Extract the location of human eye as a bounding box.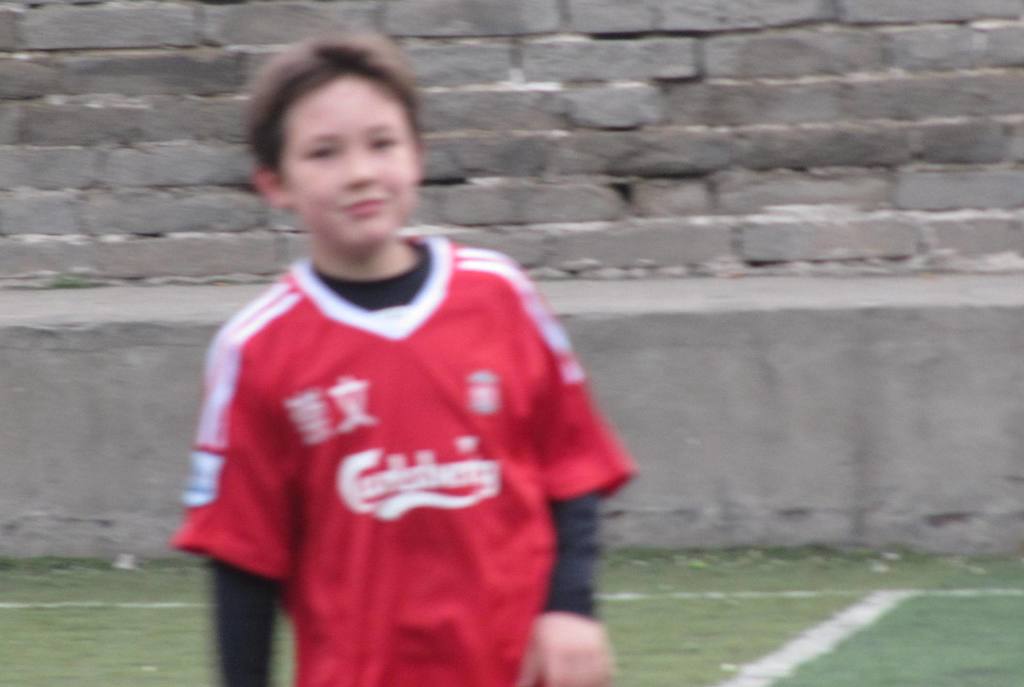
box=[305, 140, 335, 163].
